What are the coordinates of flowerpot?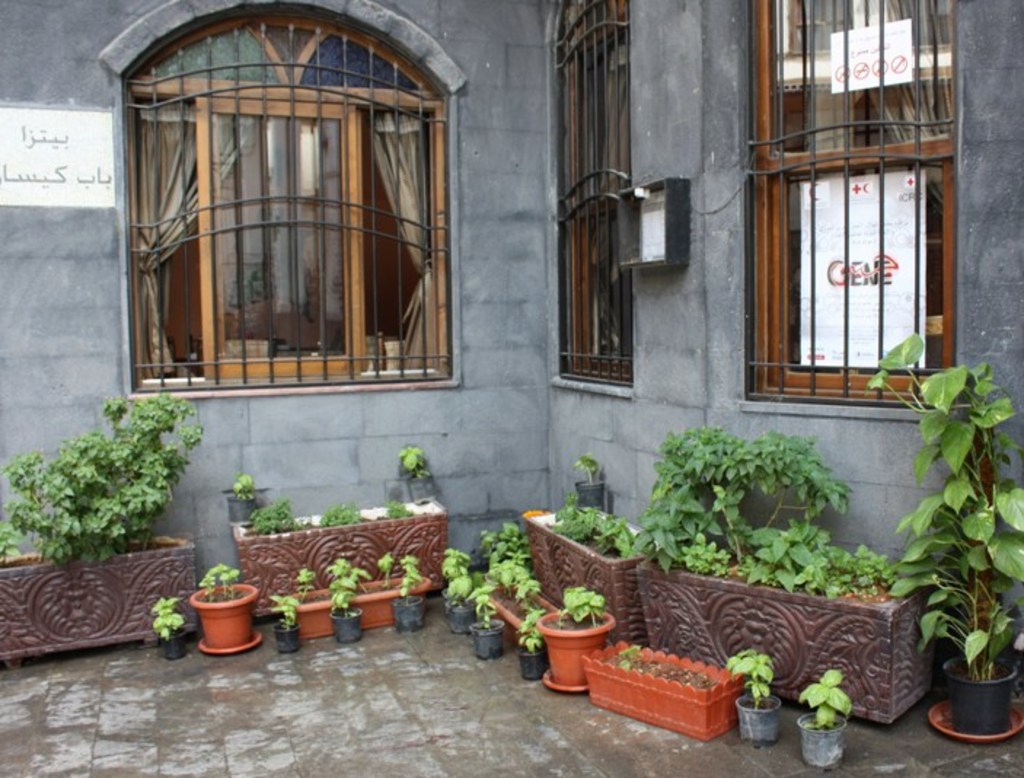
{"left": 230, "top": 491, "right": 447, "bottom": 613}.
